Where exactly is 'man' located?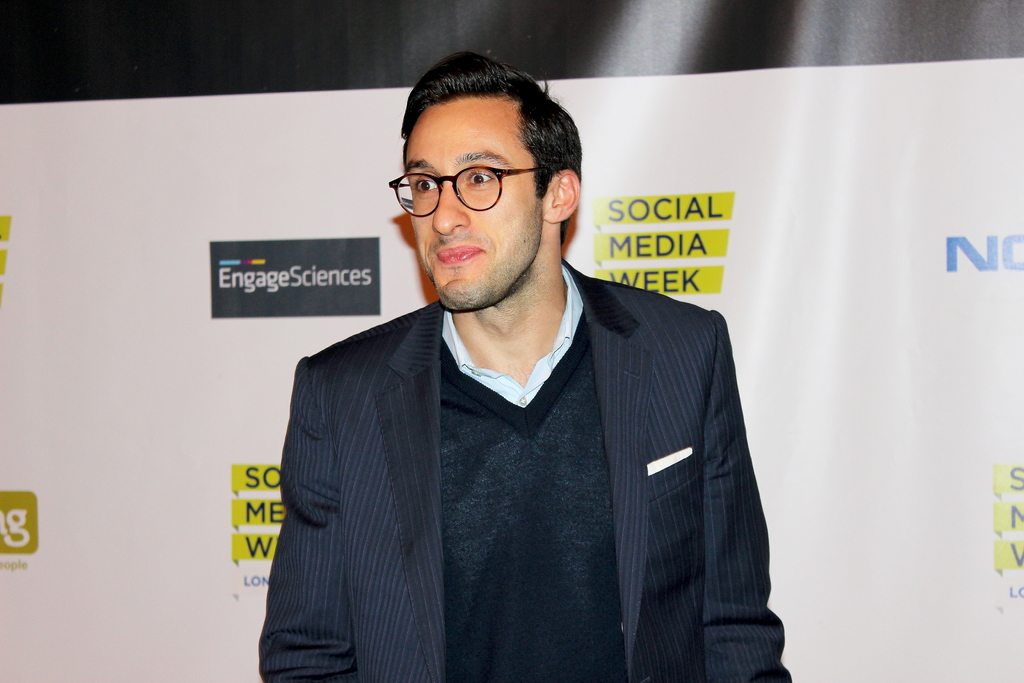
Its bounding box is locate(241, 79, 790, 671).
